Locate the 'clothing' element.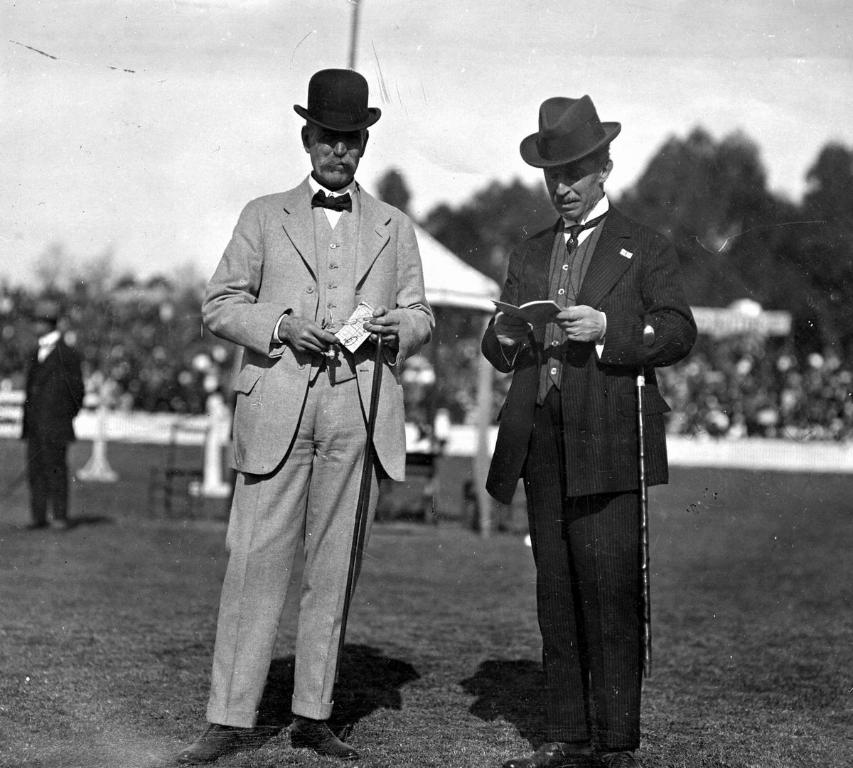
Element bbox: <bbox>200, 167, 433, 729</bbox>.
